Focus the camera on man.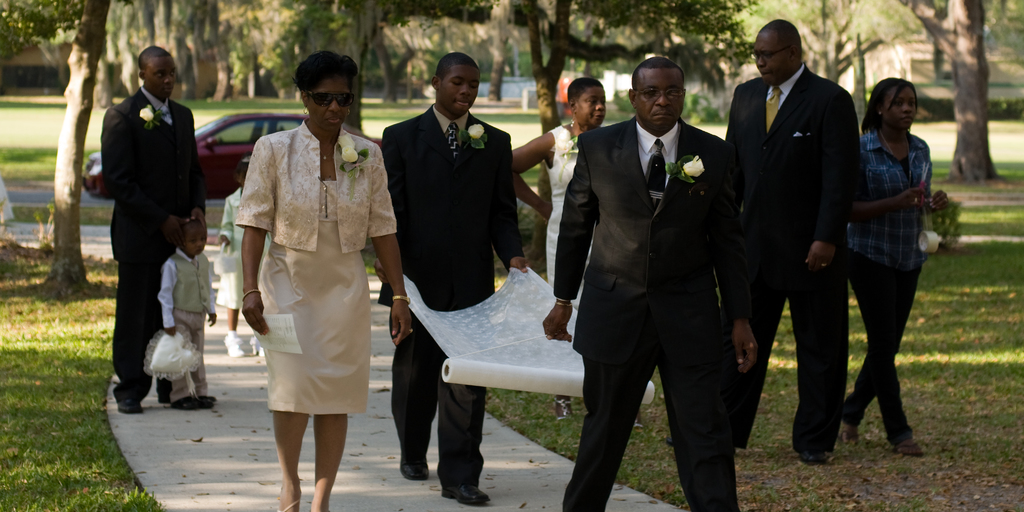
Focus region: {"x1": 371, "y1": 49, "x2": 533, "y2": 503}.
